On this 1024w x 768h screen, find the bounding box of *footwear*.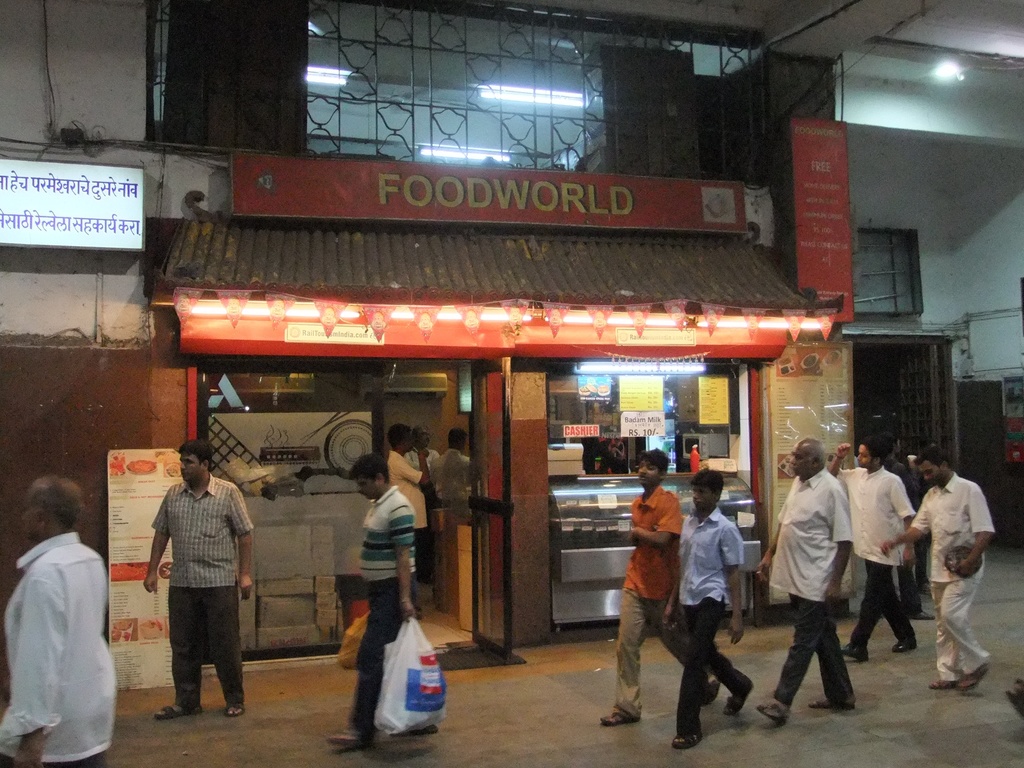
Bounding box: bbox=[724, 676, 752, 712].
